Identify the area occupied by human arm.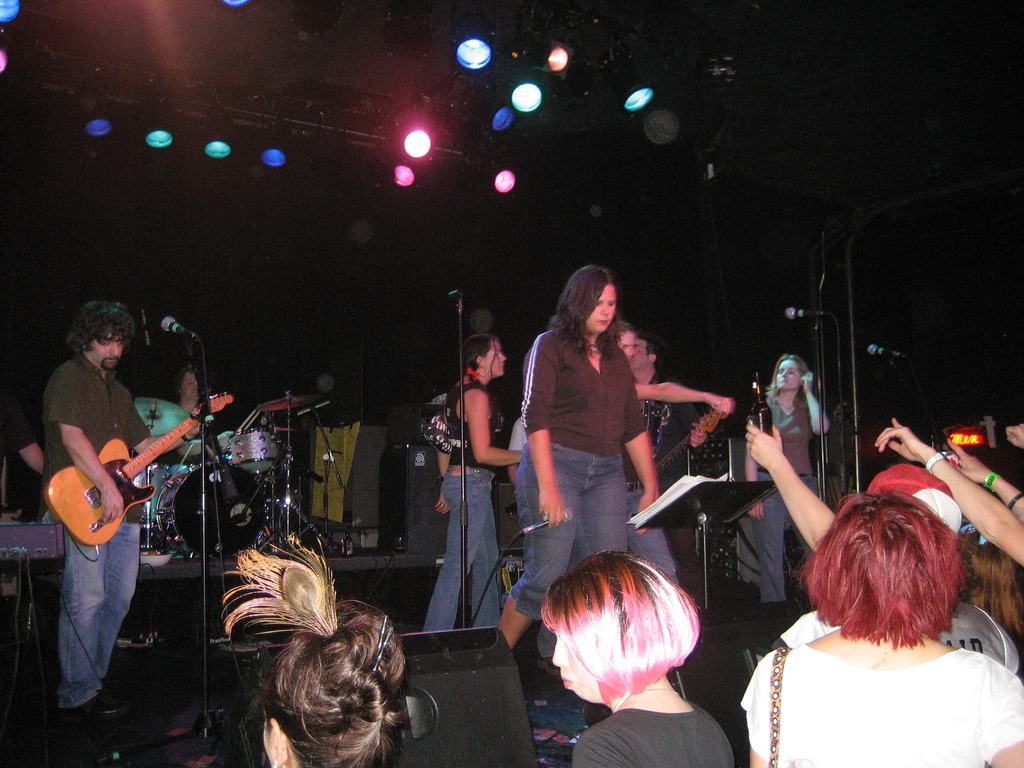
Area: l=624, t=373, r=659, b=536.
